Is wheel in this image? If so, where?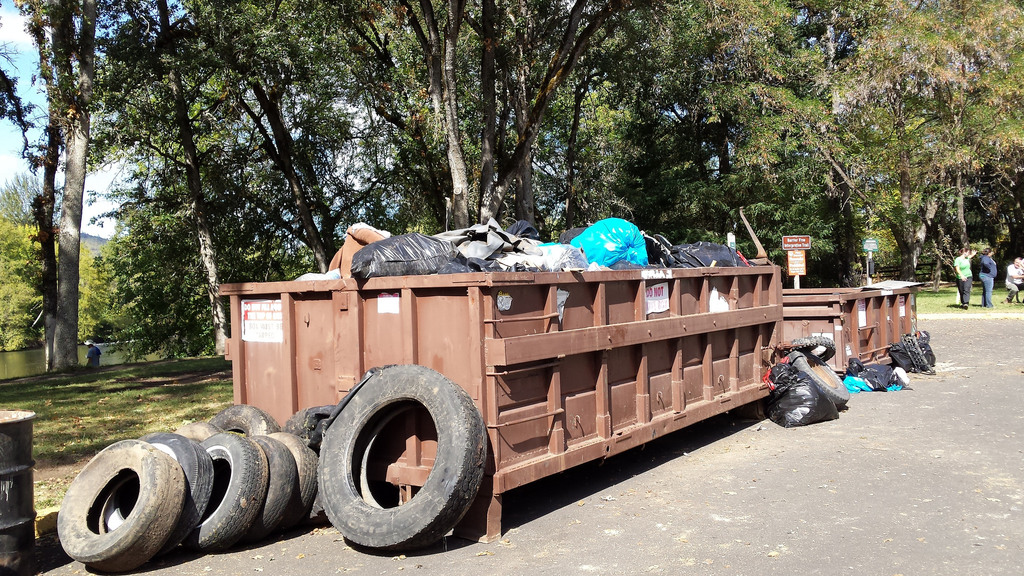
Yes, at <bbox>788, 349, 851, 409</bbox>.
